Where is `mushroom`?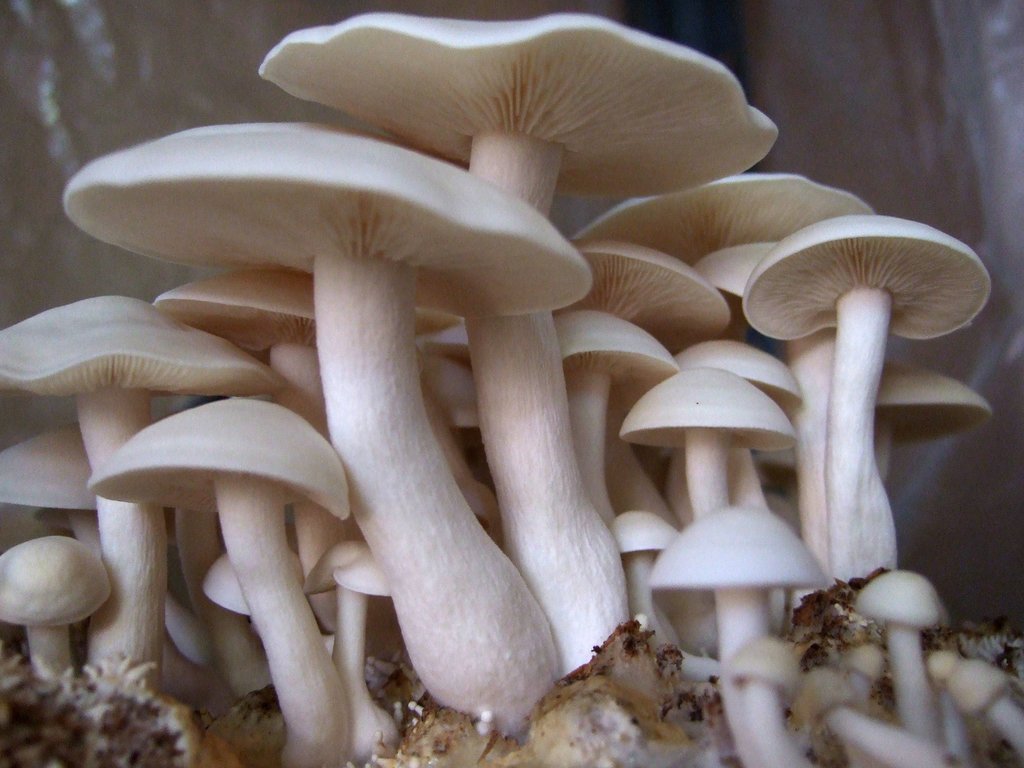
bbox=[741, 211, 1002, 611].
